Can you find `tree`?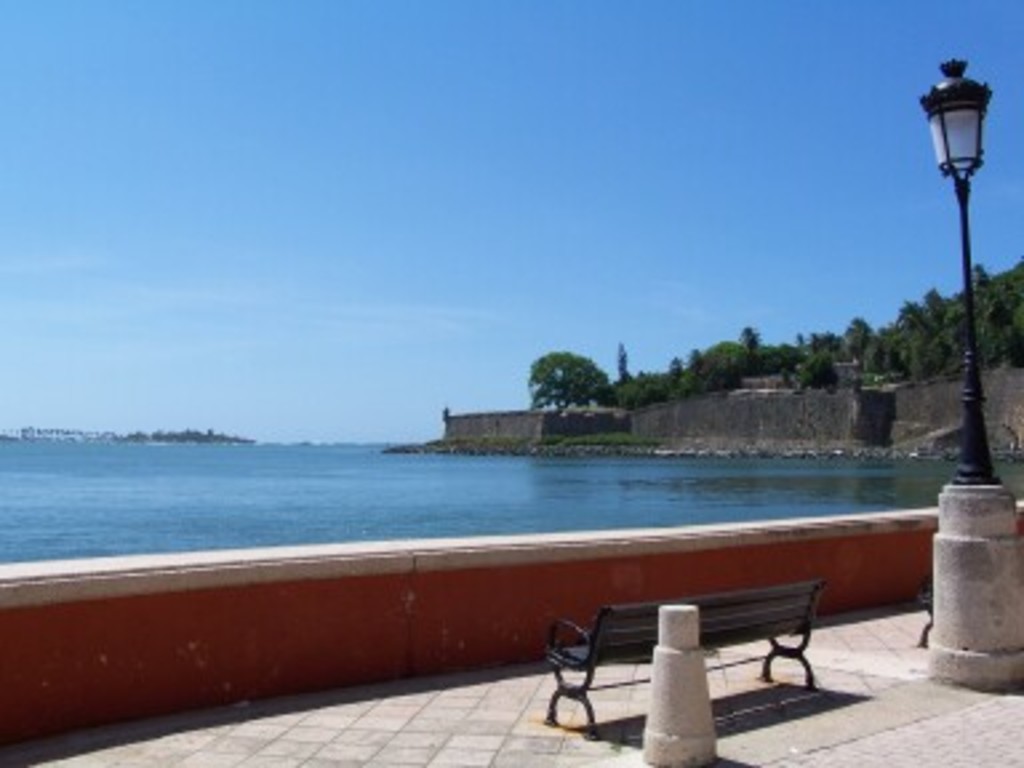
Yes, bounding box: l=685, t=347, r=696, b=376.
